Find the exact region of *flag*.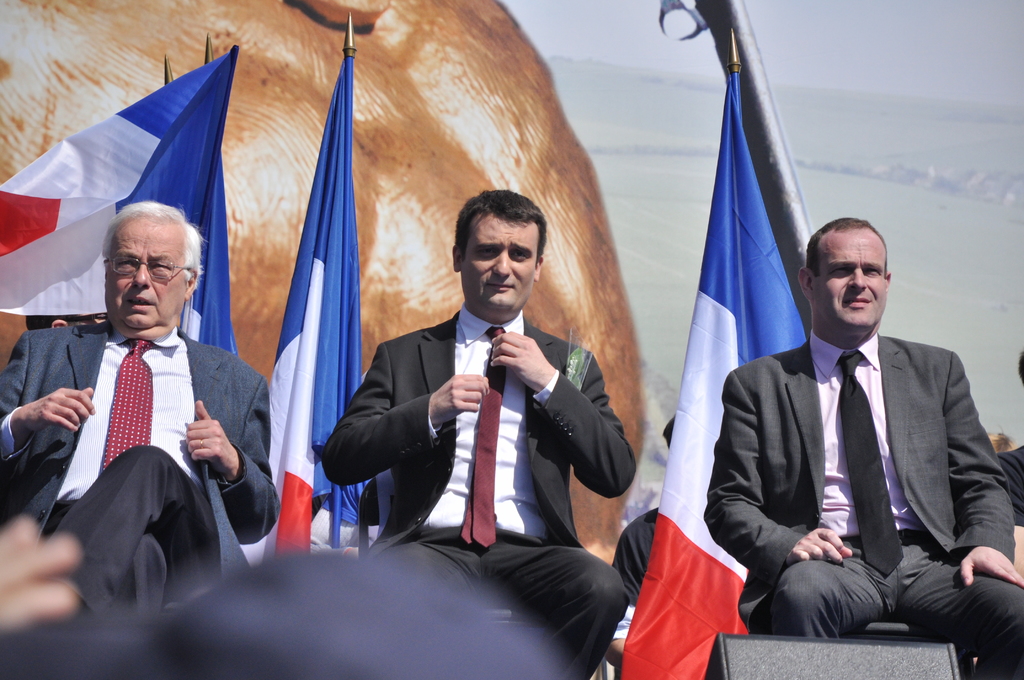
Exact region: <bbox>607, 27, 808, 679</bbox>.
